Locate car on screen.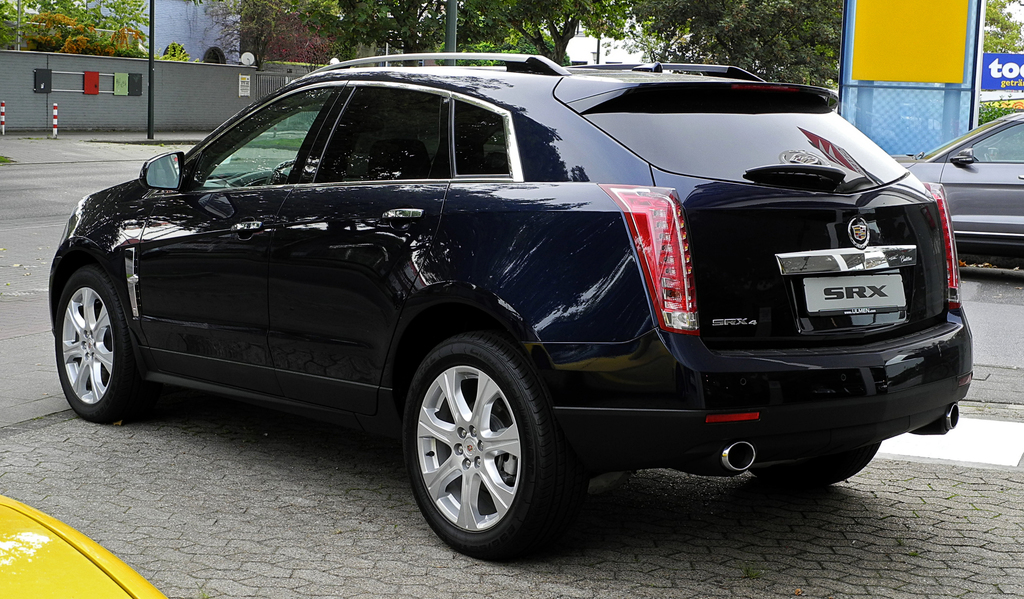
On screen at (x1=886, y1=111, x2=1023, y2=253).
